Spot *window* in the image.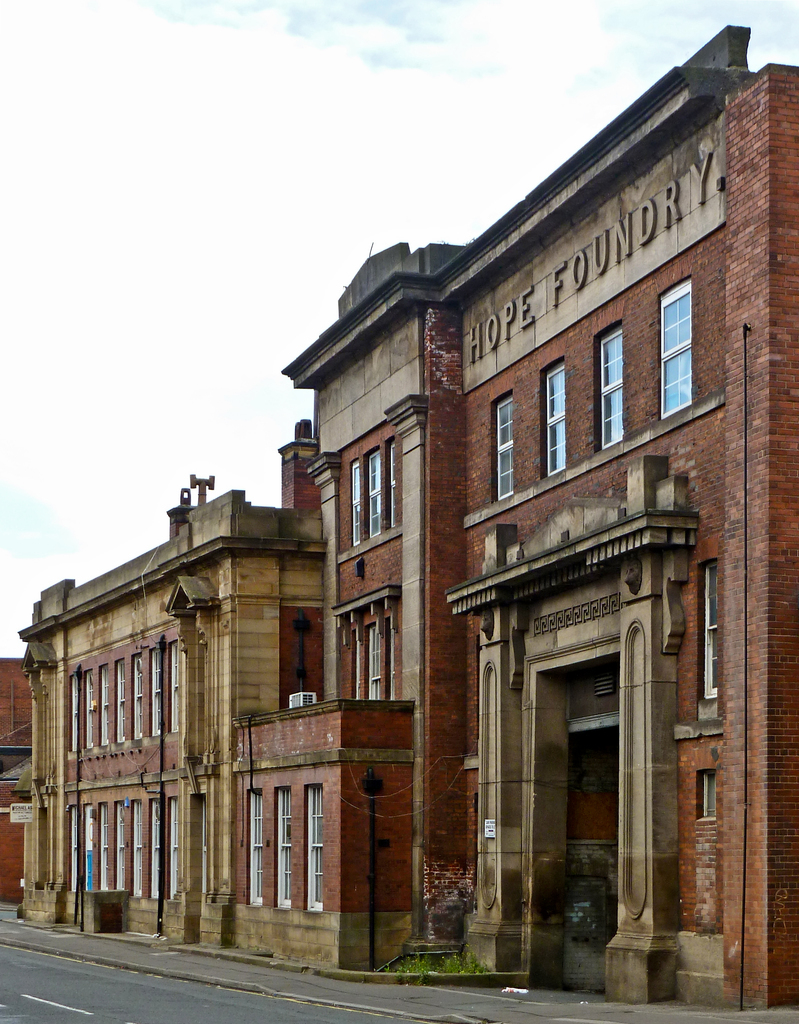
*window* found at (663,281,697,416).
